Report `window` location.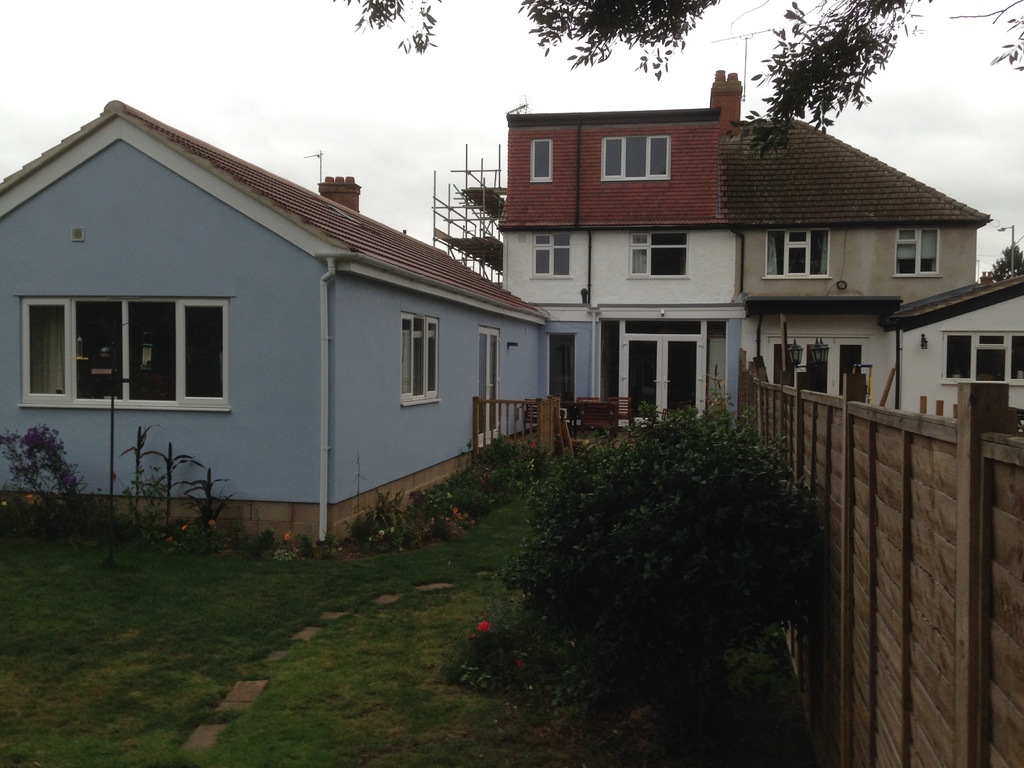
Report: BBox(603, 136, 673, 180).
